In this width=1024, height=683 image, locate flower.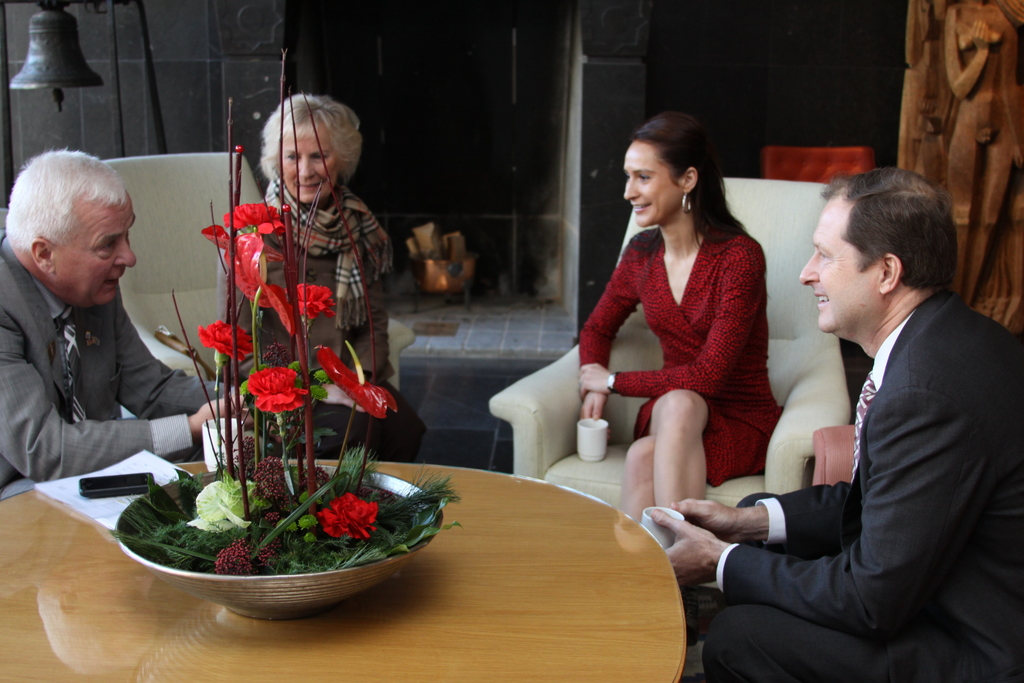
Bounding box: {"left": 196, "top": 318, "right": 251, "bottom": 360}.
